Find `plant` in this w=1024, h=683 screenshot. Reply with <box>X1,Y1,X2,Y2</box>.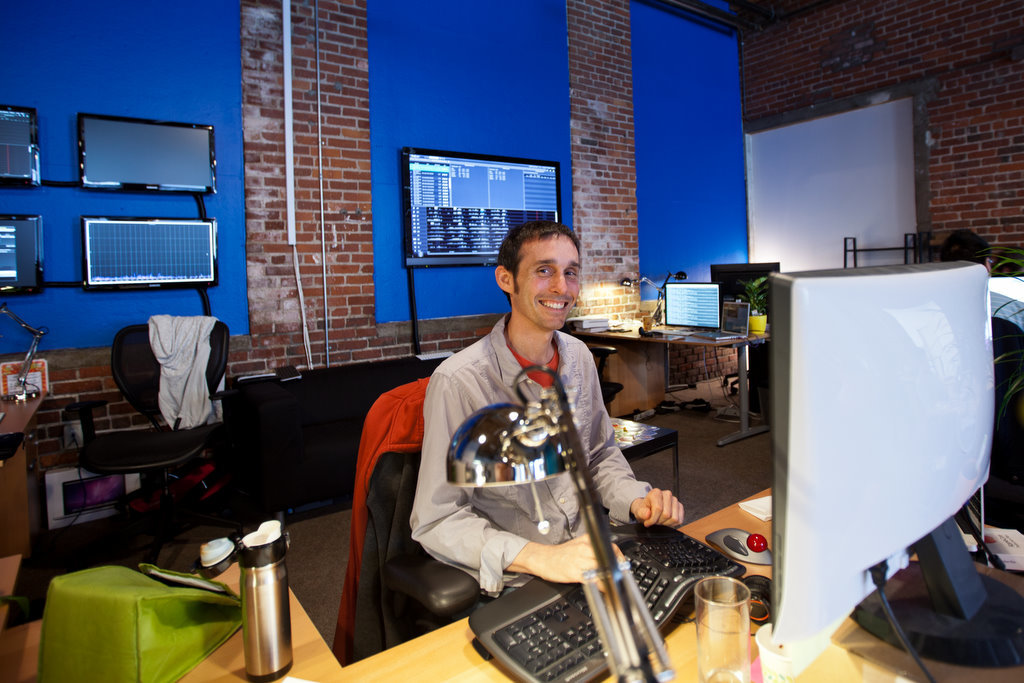
<box>987,243,1023,280</box>.
